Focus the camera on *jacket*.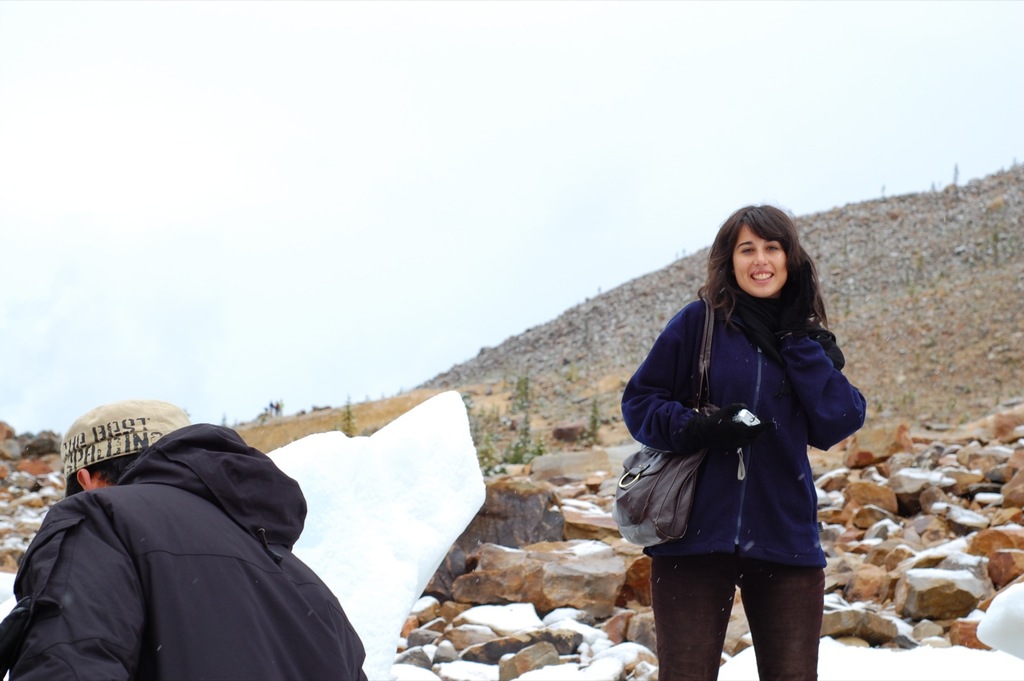
Focus region: locate(620, 294, 870, 572).
